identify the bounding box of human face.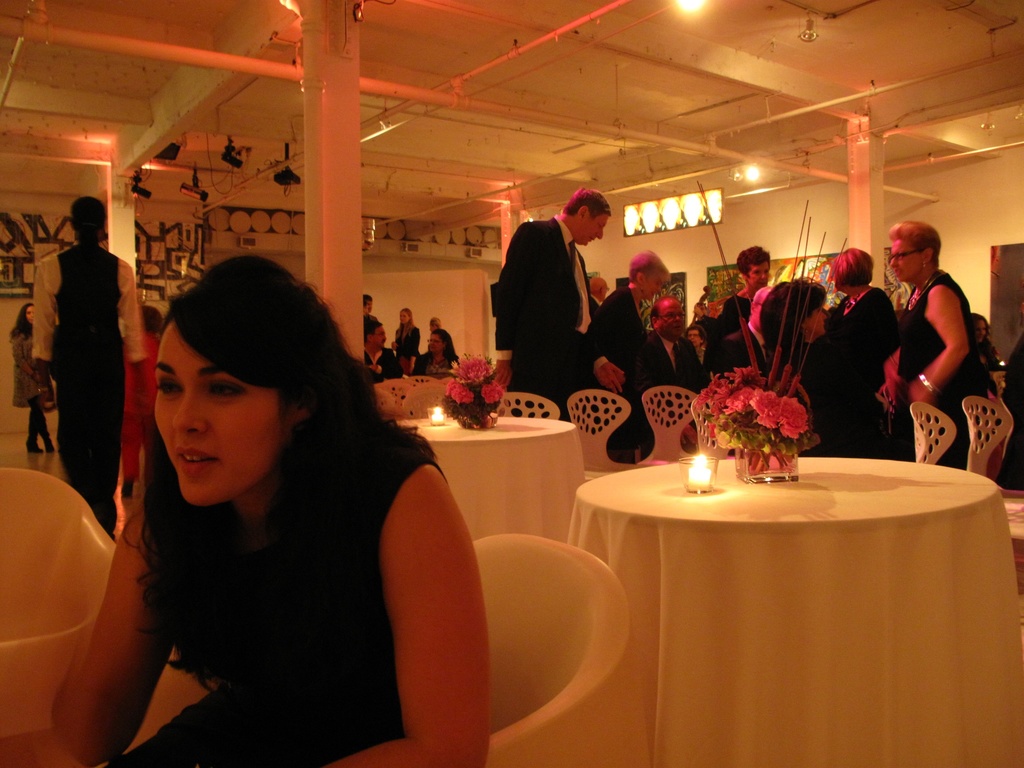
bbox=(660, 300, 684, 335).
